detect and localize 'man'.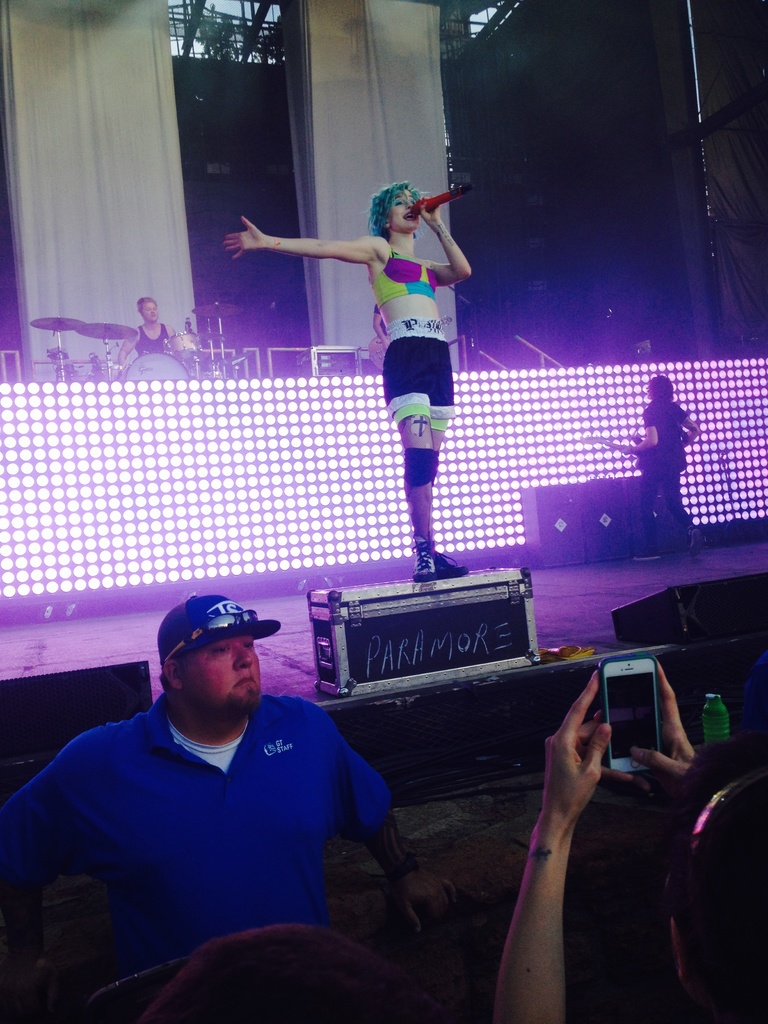
Localized at crop(20, 556, 396, 1018).
